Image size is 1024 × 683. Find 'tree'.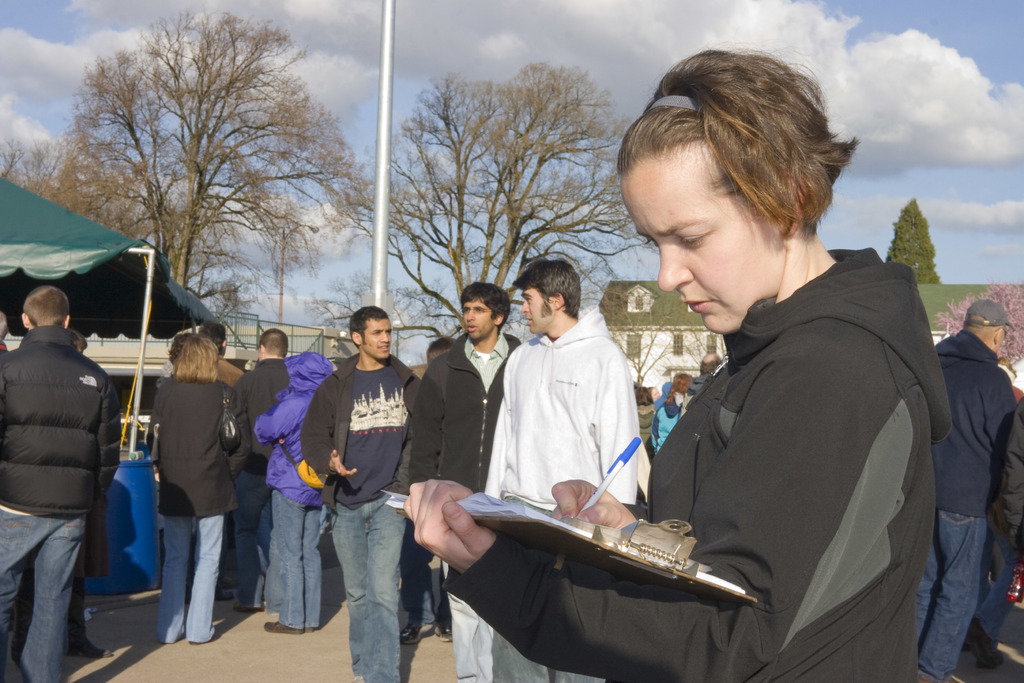
<region>886, 197, 950, 290</region>.
